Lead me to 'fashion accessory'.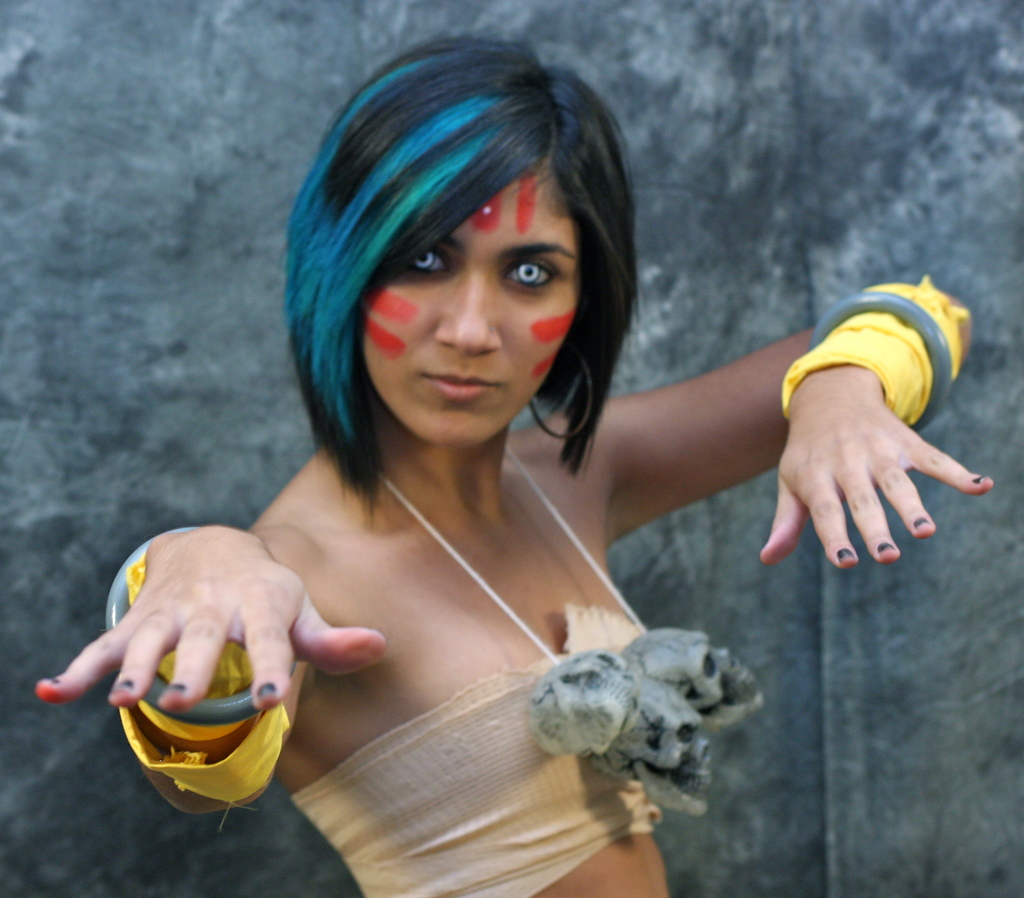
Lead to 370,443,759,815.
